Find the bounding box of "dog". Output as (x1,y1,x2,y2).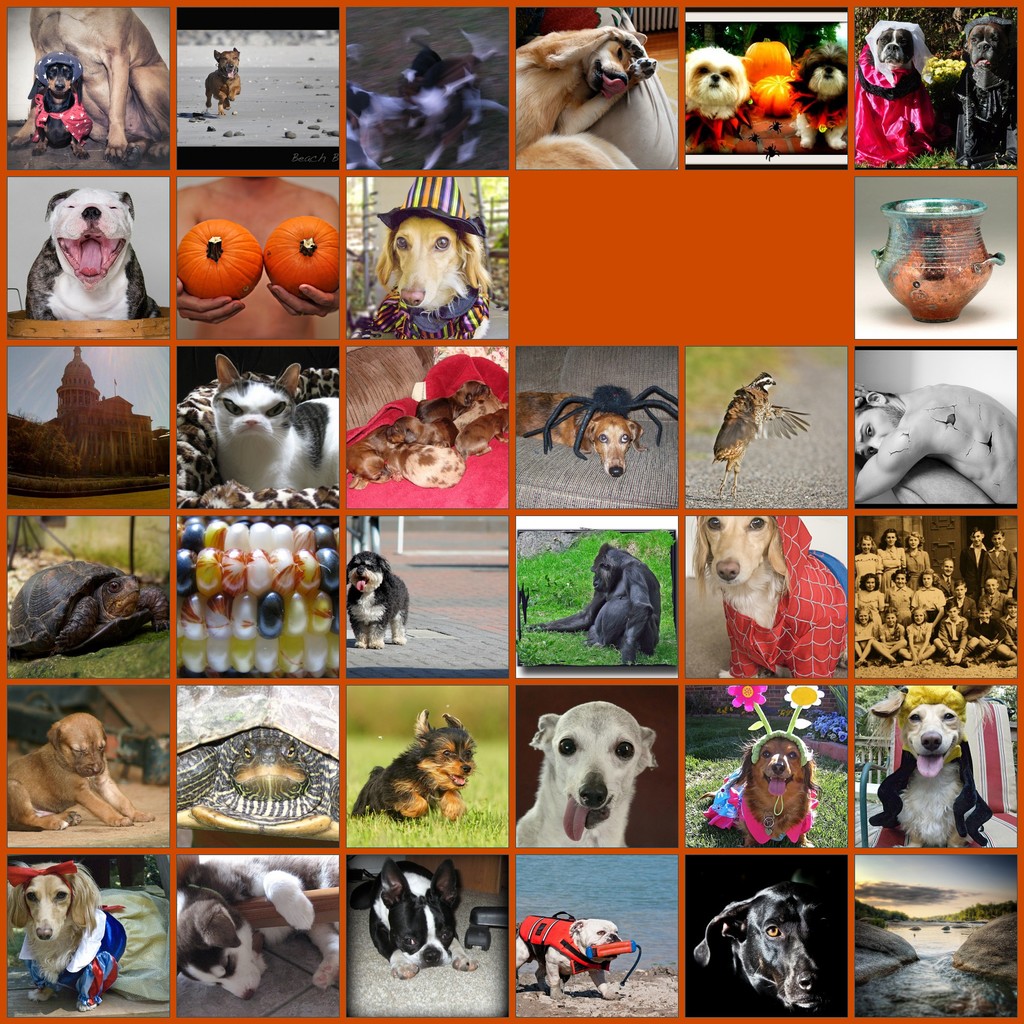
(858,17,942,166).
